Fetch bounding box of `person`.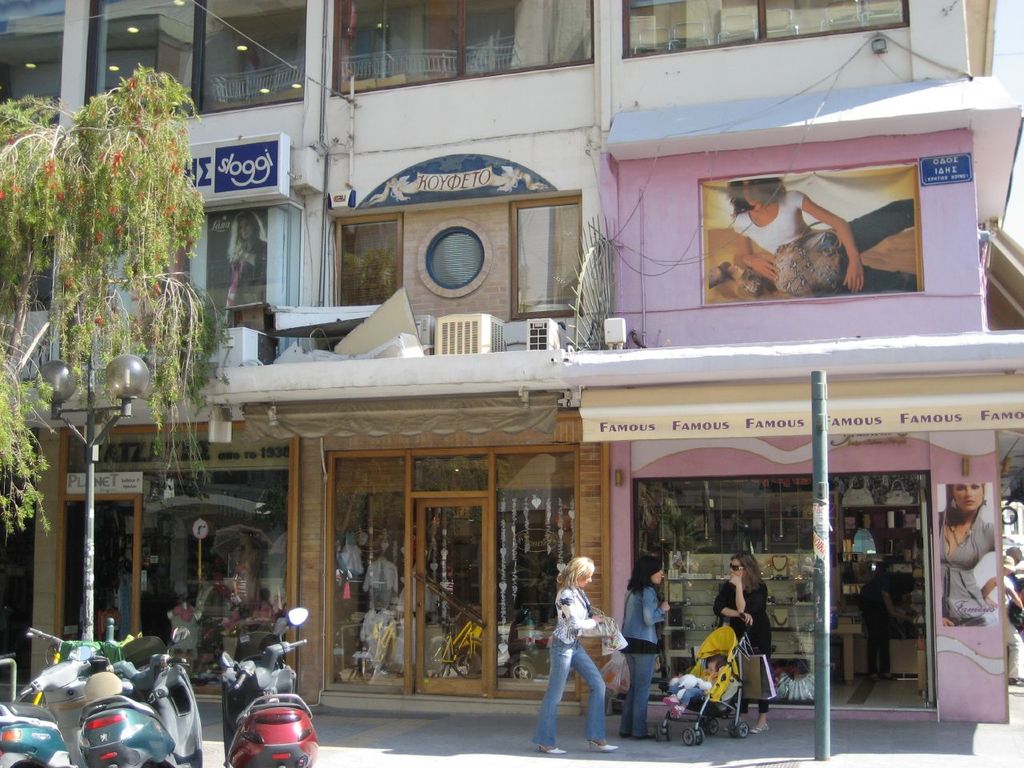
Bbox: bbox=(714, 556, 766, 736).
